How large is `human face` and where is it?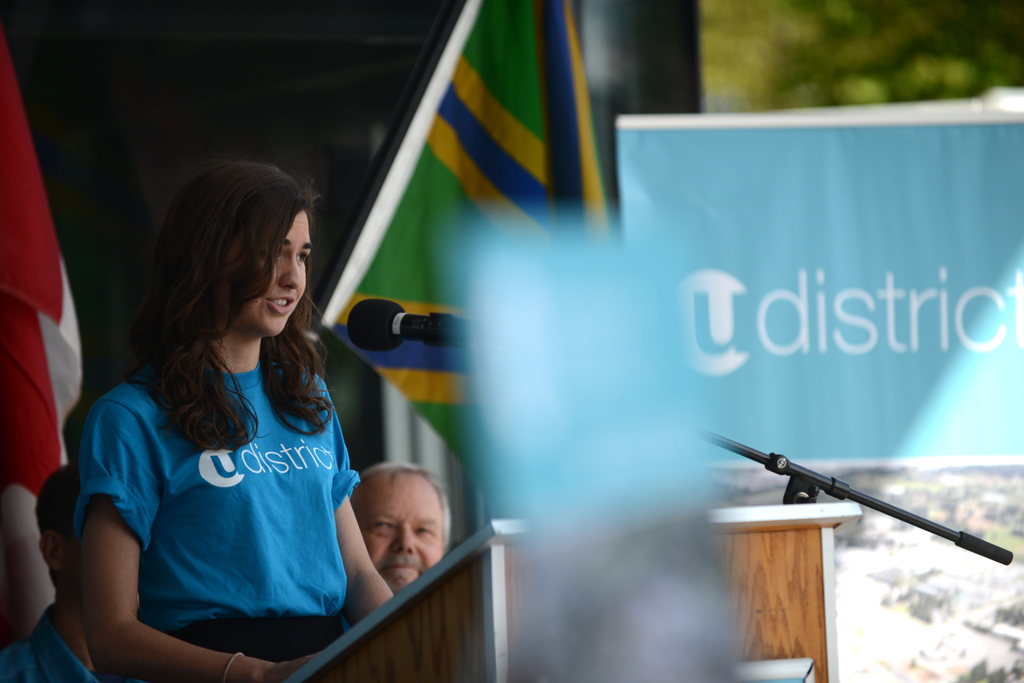
Bounding box: [351,470,447,590].
